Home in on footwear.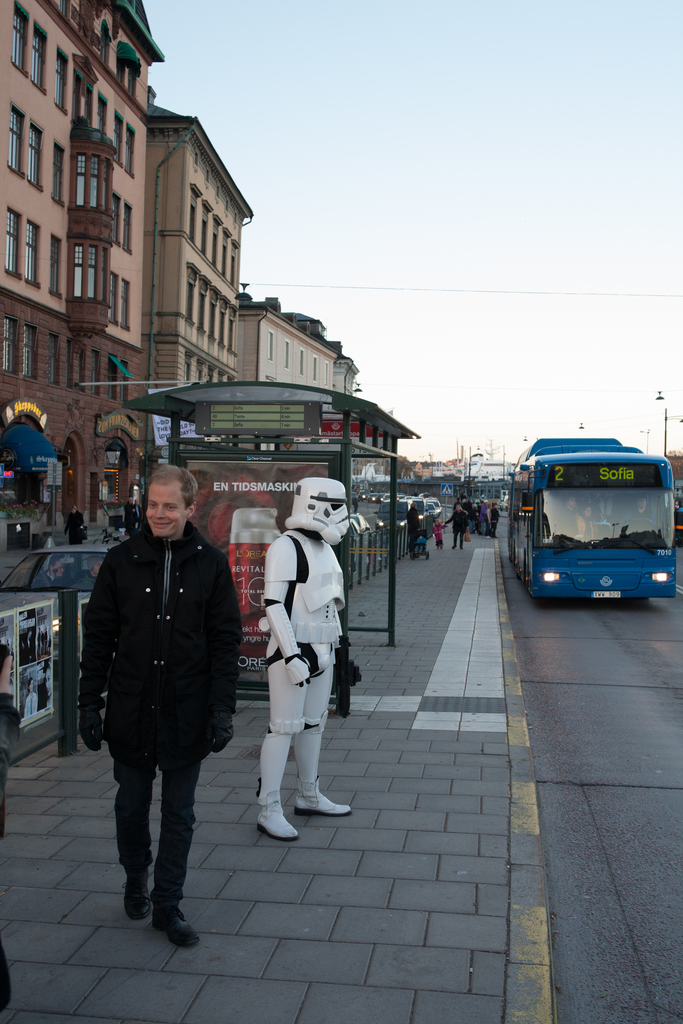
Homed in at bbox=[258, 787, 298, 841].
